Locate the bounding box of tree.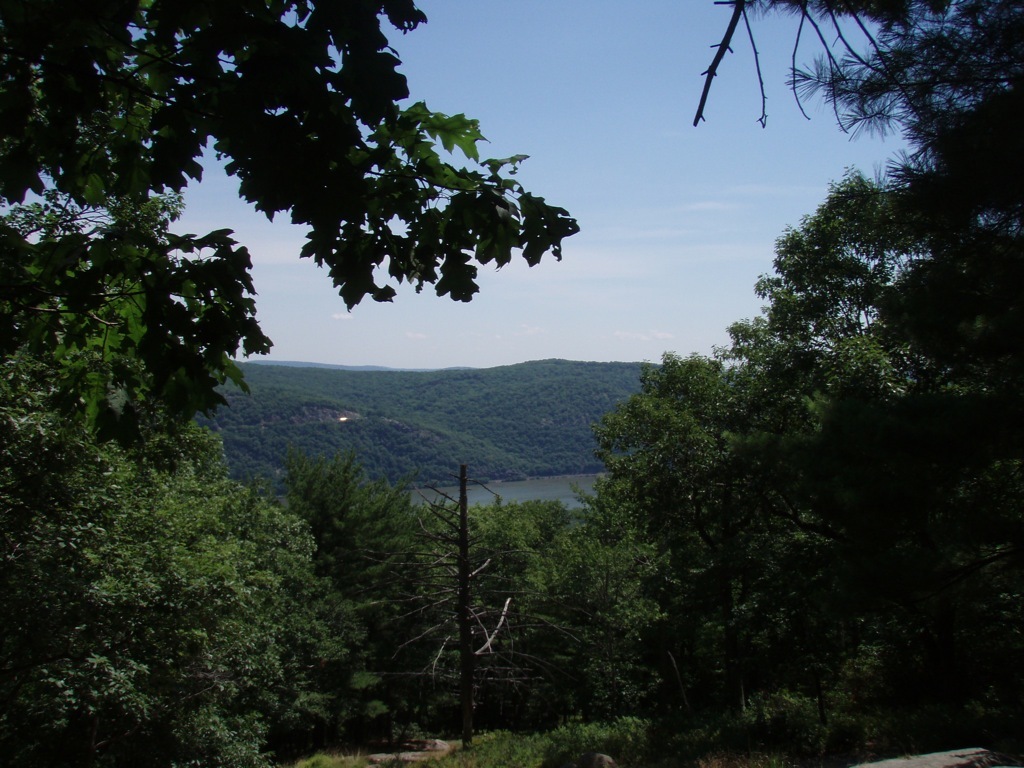
Bounding box: 0, 0, 583, 448.
